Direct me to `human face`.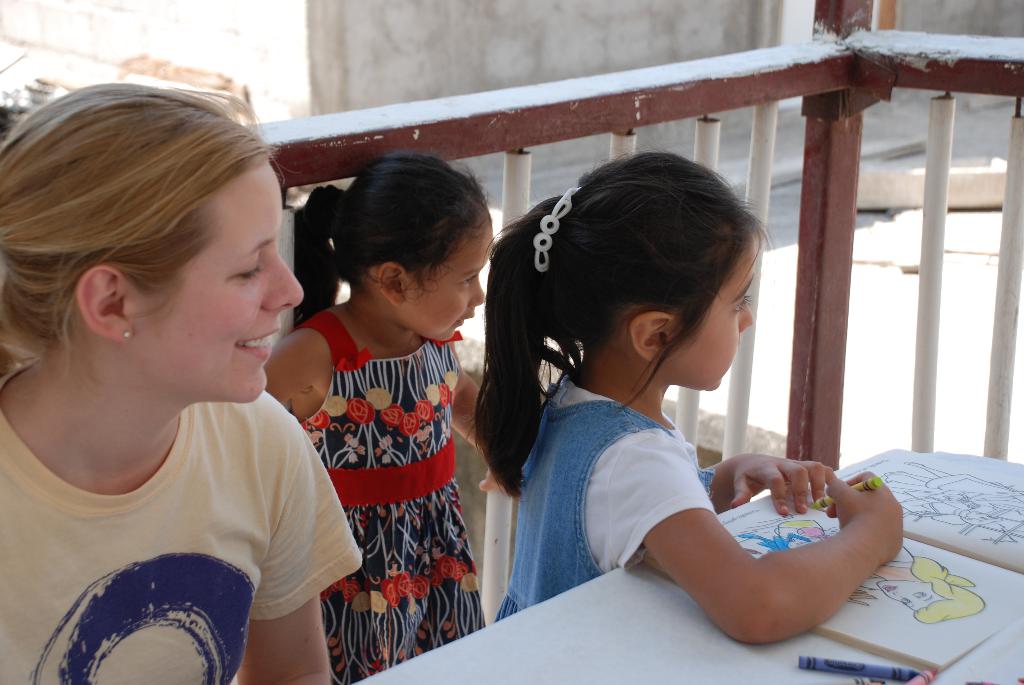
Direction: [120, 149, 306, 405].
